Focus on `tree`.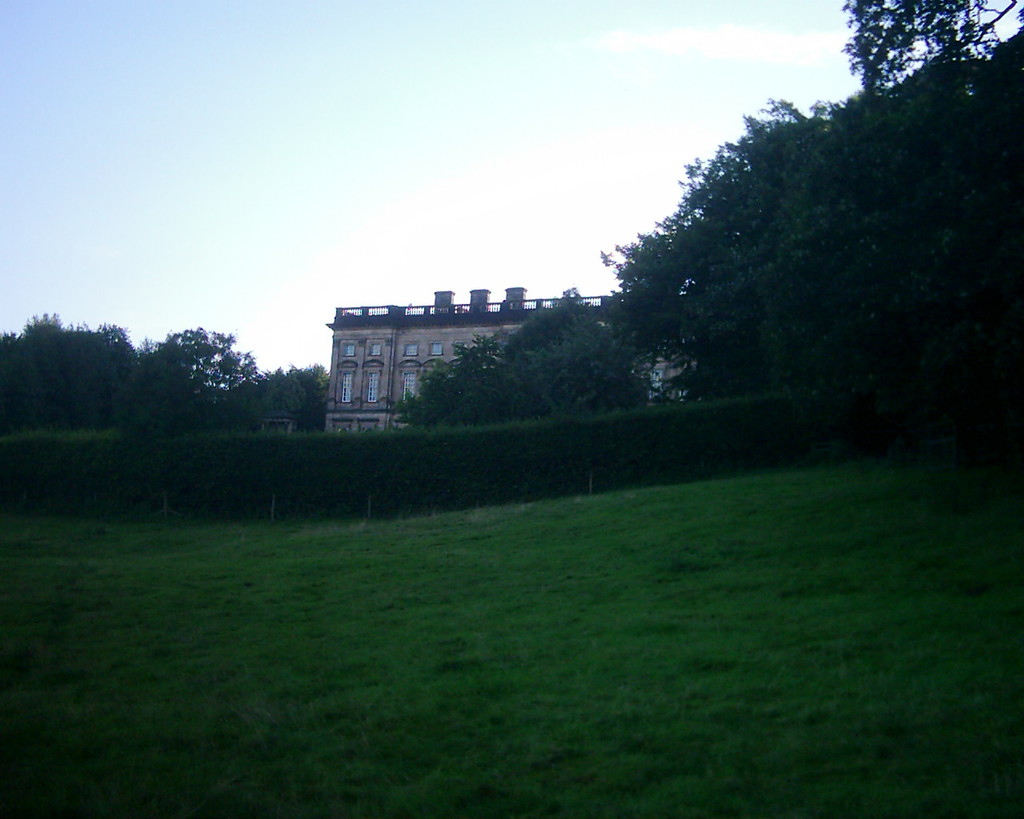
Focused at <region>749, 109, 872, 411</region>.
